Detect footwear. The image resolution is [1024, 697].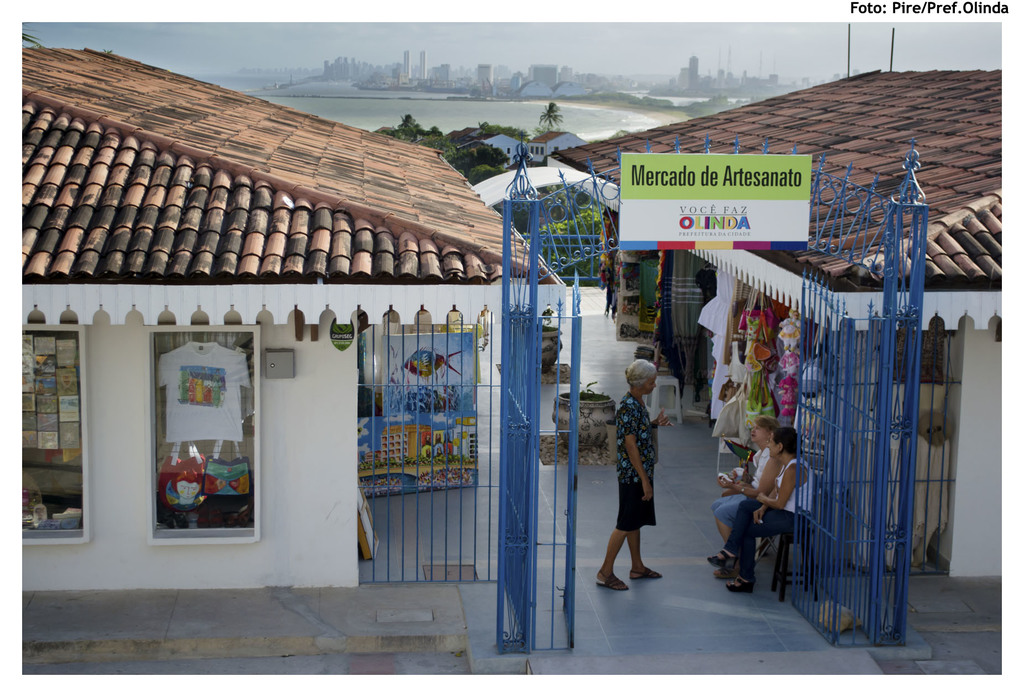
crop(627, 568, 664, 579).
